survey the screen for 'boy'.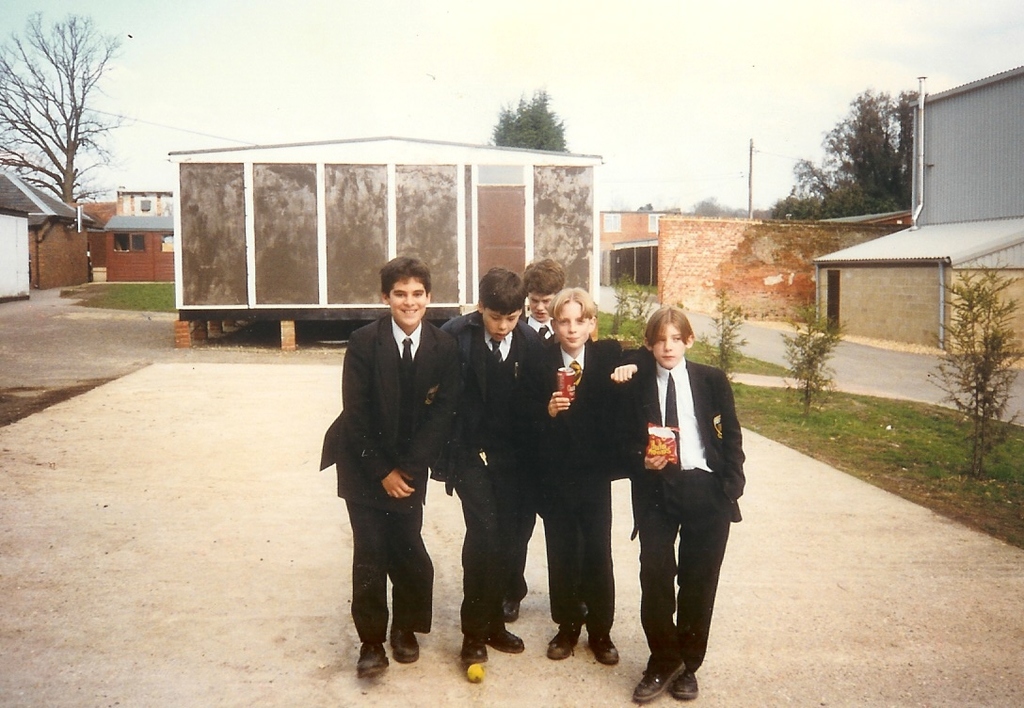
Survey found: Rect(530, 288, 640, 677).
